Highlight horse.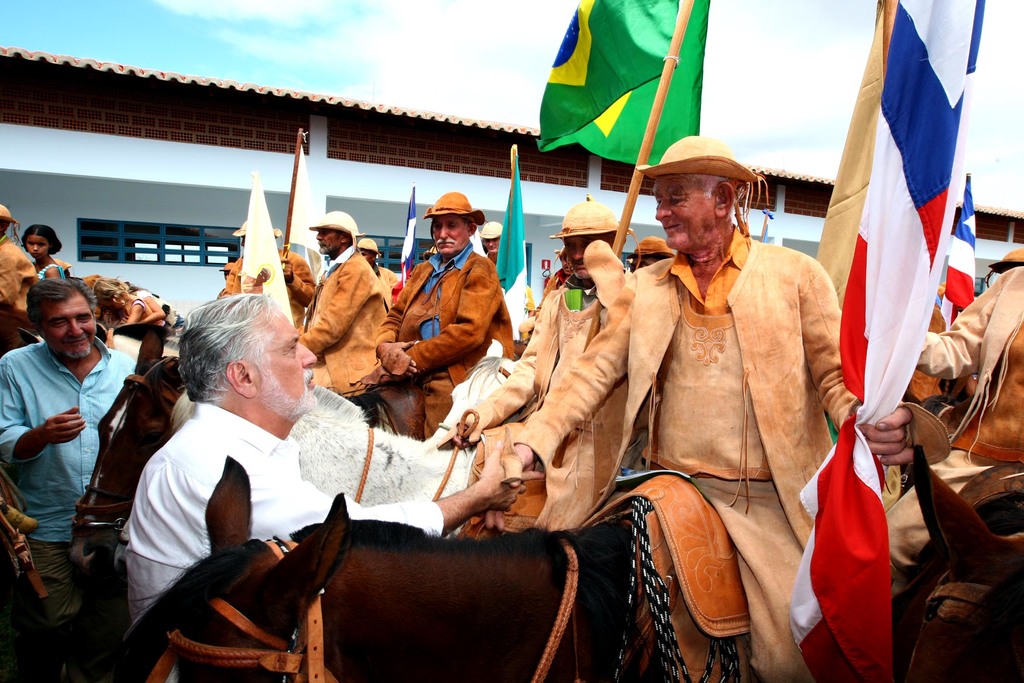
Highlighted region: left=94, top=453, right=656, bottom=682.
